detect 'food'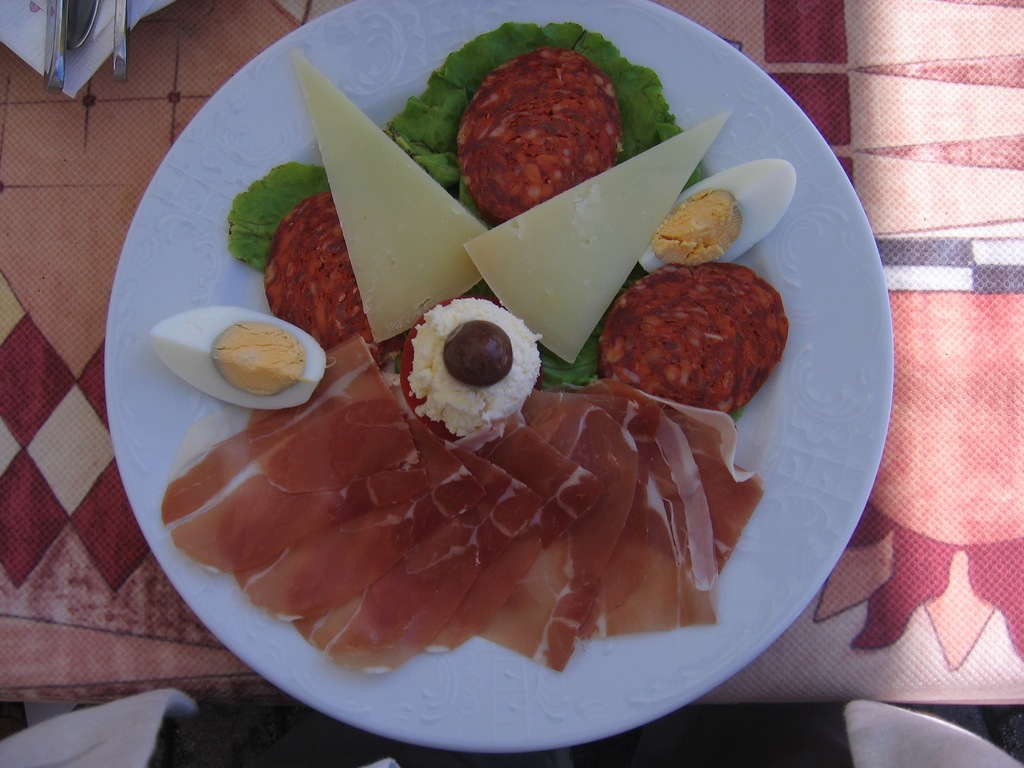
BBox(606, 262, 777, 420)
